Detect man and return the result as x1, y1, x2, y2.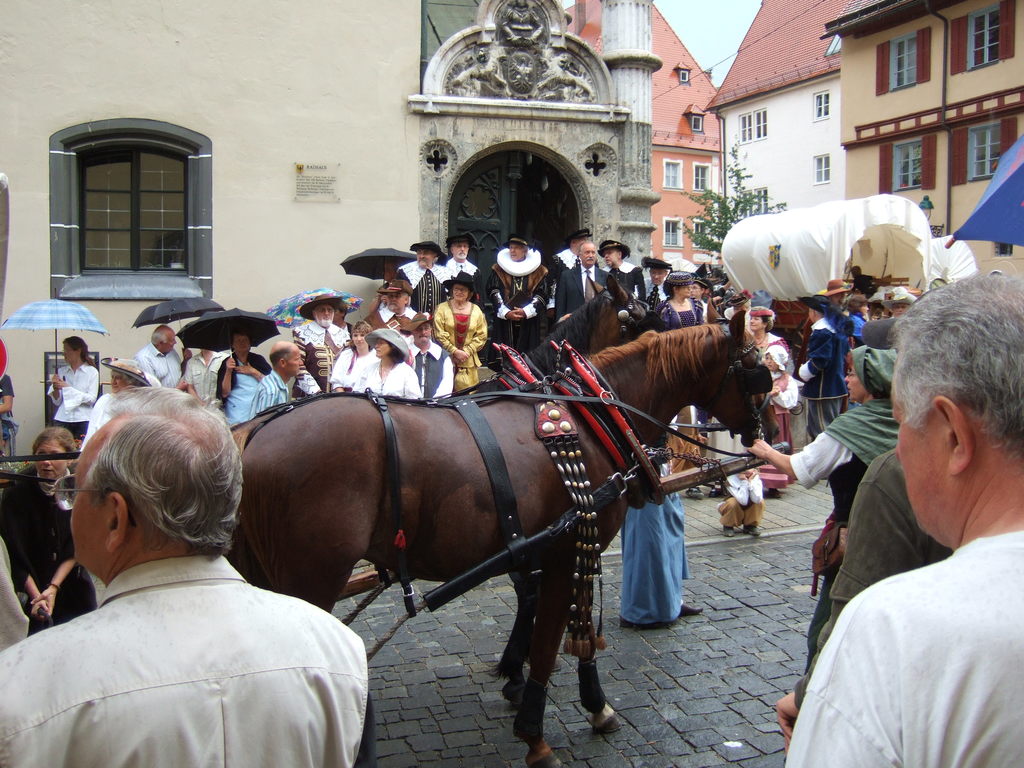
600, 241, 649, 308.
